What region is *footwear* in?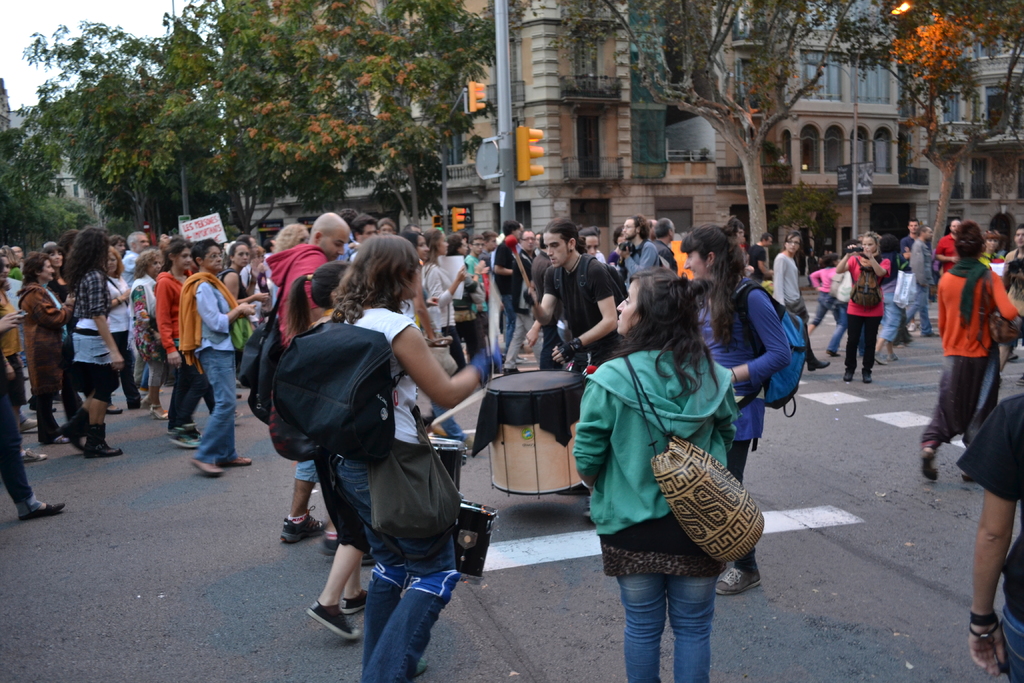
[105, 406, 122, 415].
